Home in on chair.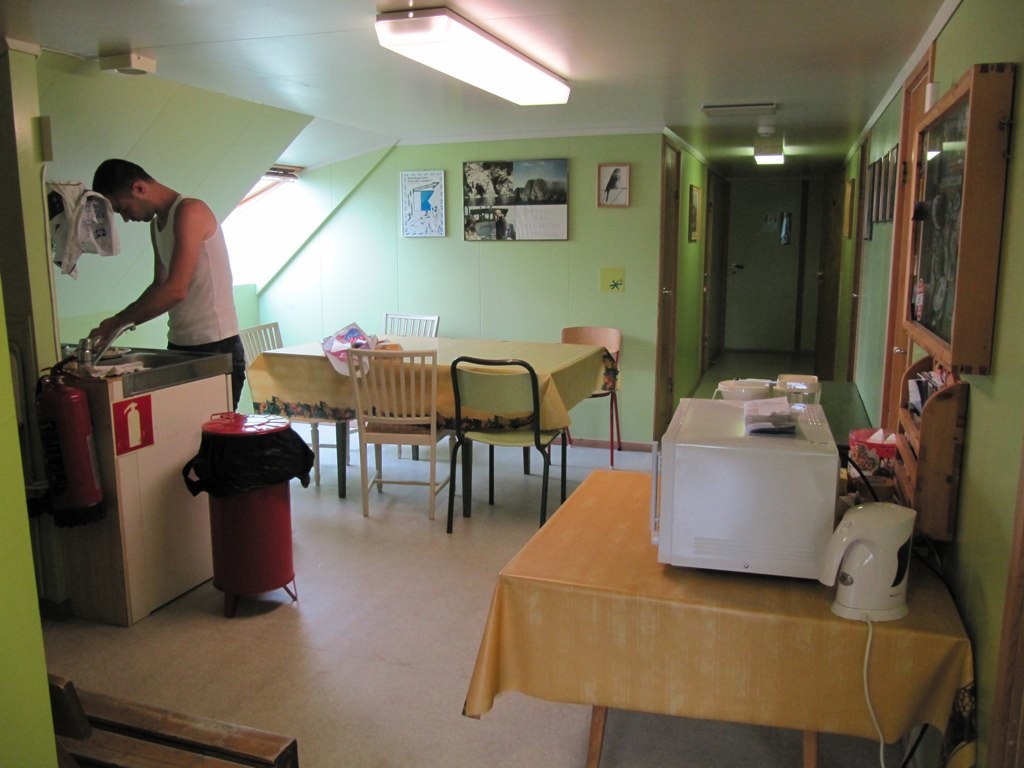
Homed in at [347,346,459,524].
